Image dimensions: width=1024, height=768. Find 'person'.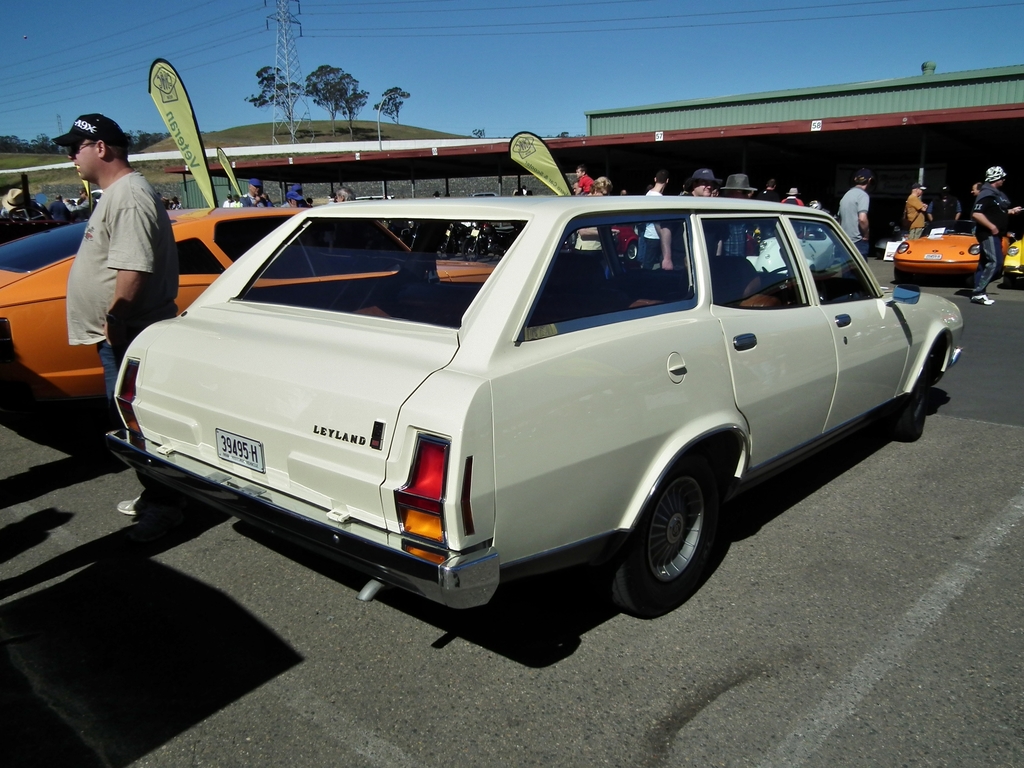
bbox(973, 182, 981, 201).
